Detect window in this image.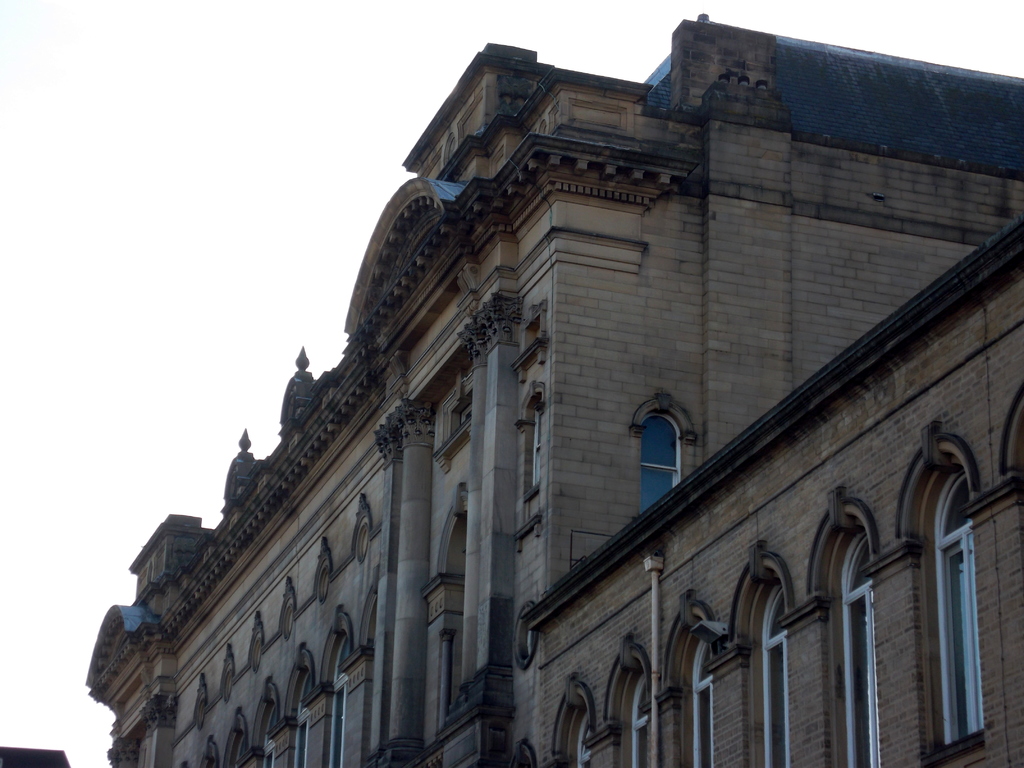
Detection: <region>898, 405, 990, 744</region>.
